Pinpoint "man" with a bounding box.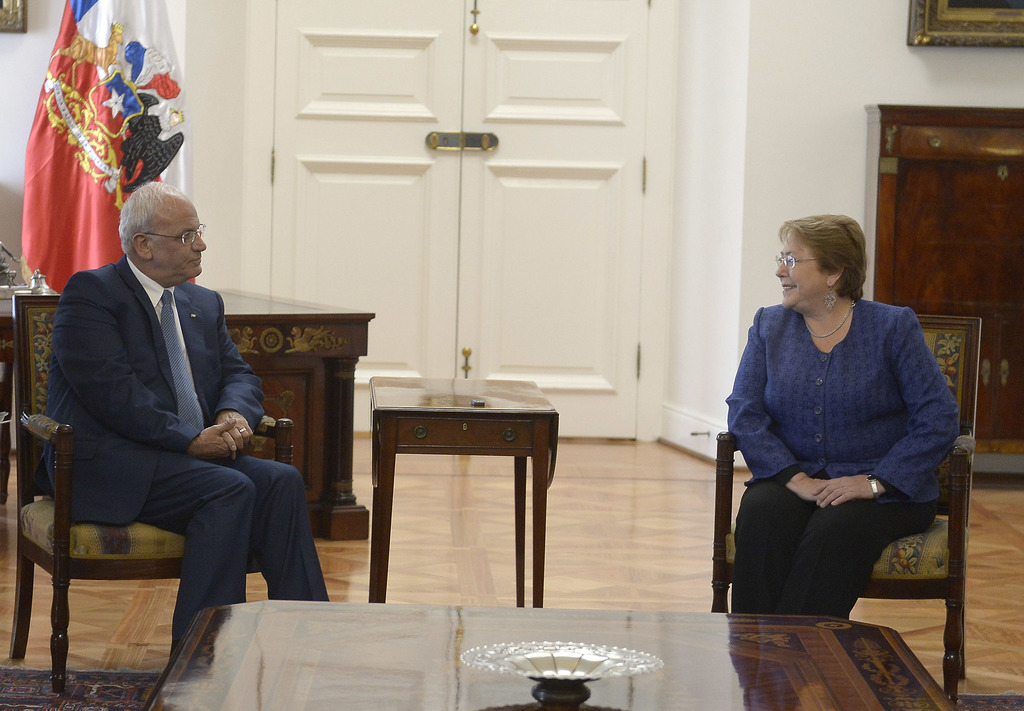
(left=28, top=152, right=289, bottom=664).
